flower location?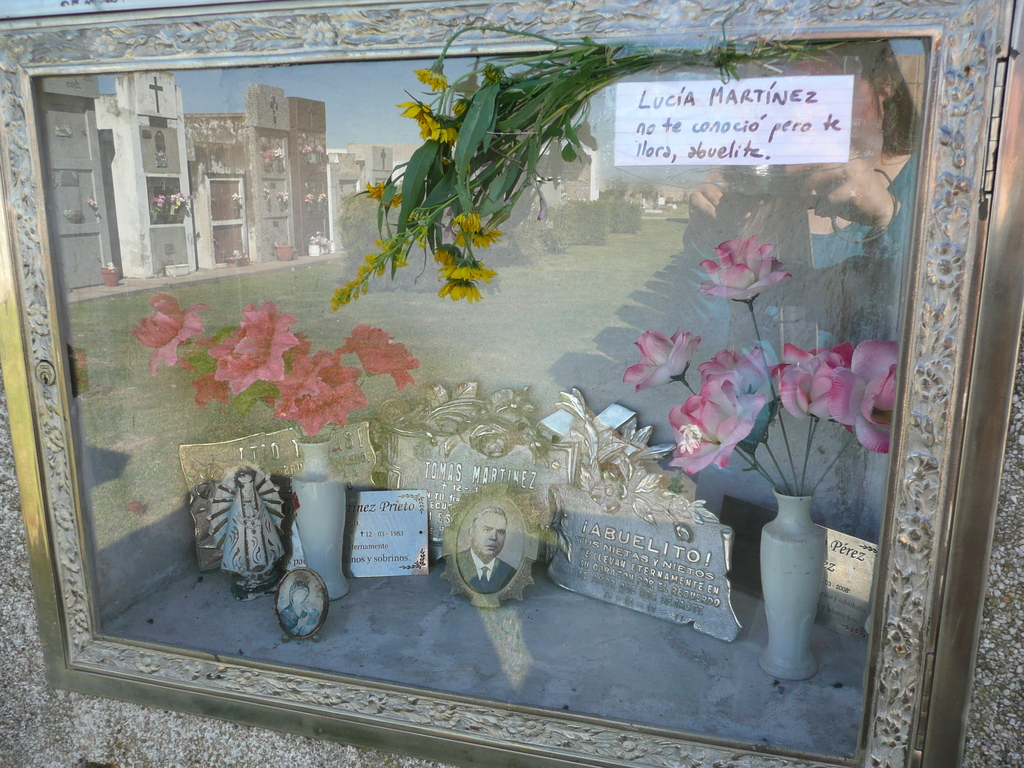
<box>697,233,793,305</box>
